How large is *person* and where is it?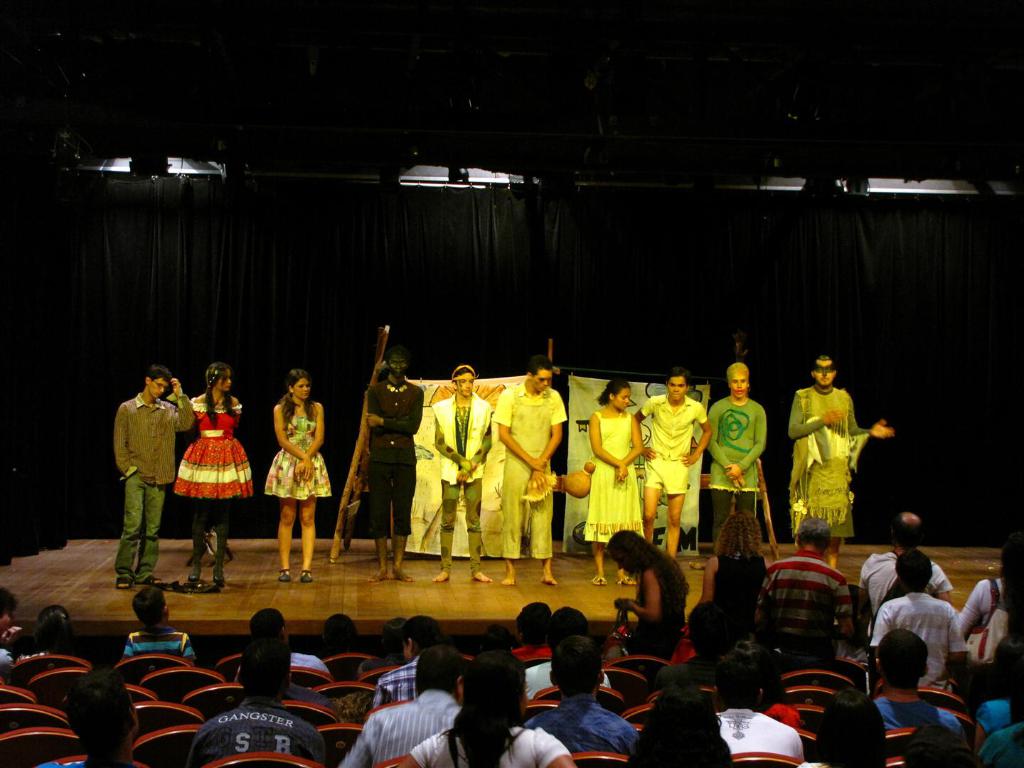
Bounding box: 635/372/710/559.
